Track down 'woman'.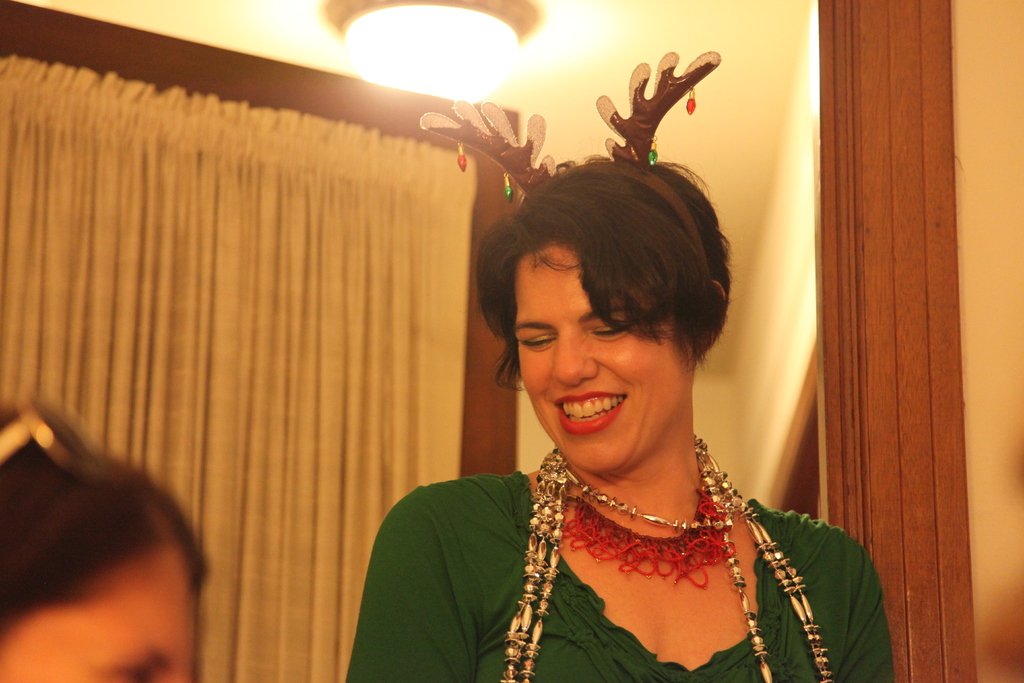
Tracked to (0,449,214,682).
